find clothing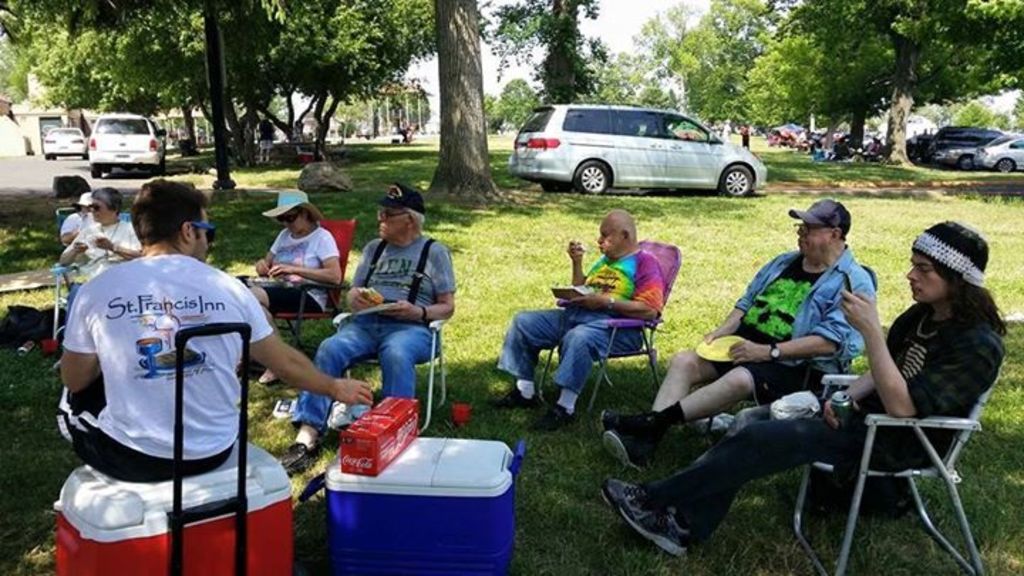
Rect(294, 235, 455, 437)
